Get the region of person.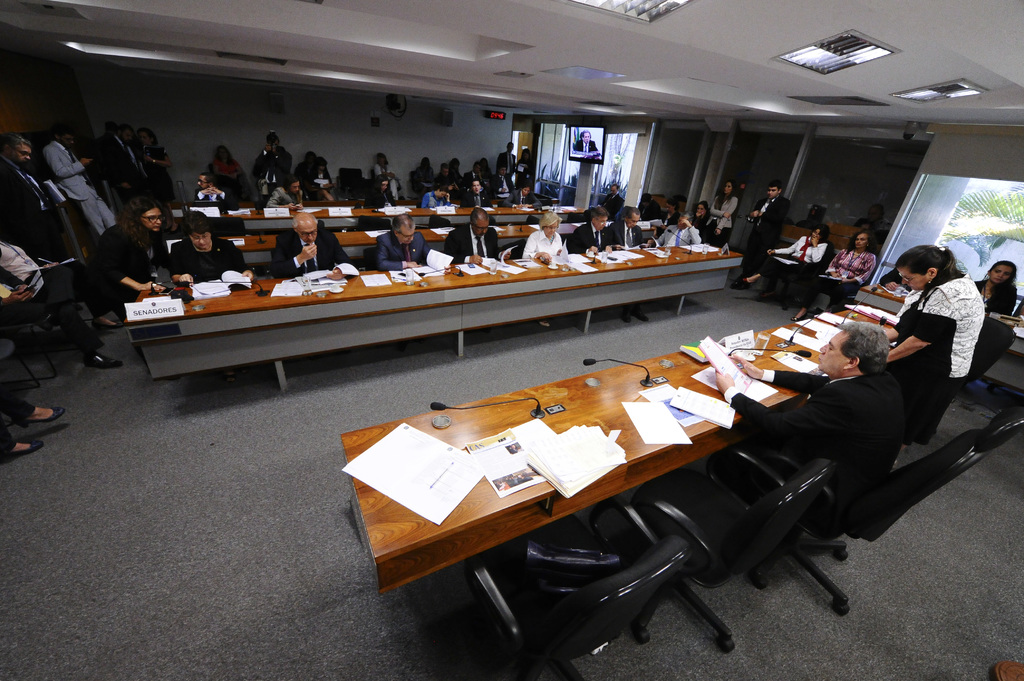
bbox(169, 210, 257, 278).
